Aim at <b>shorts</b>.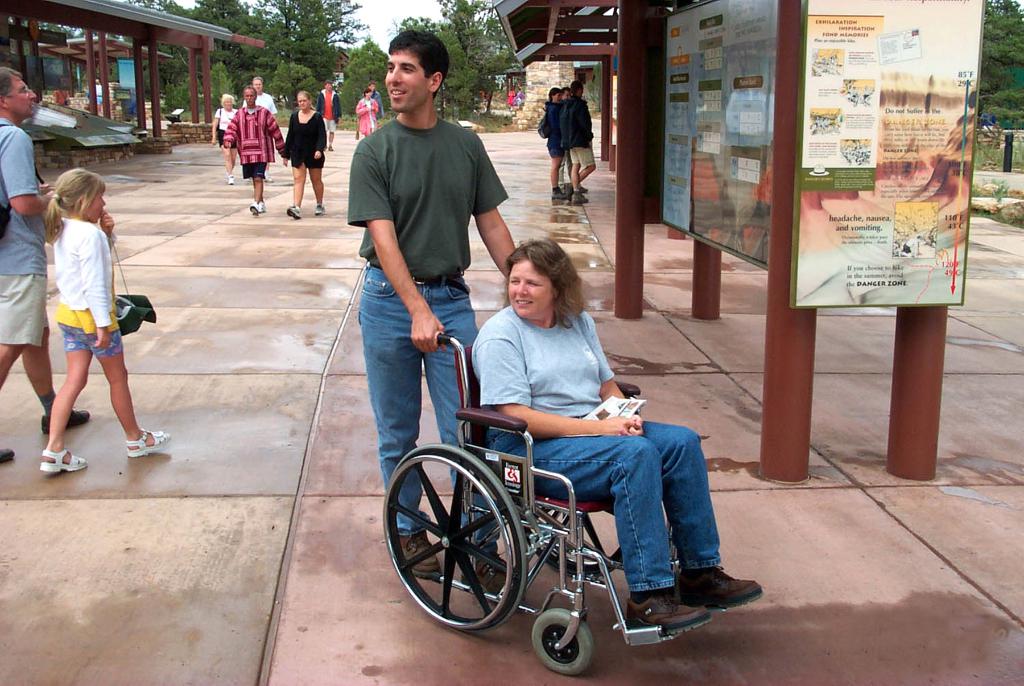
Aimed at {"x1": 0, "y1": 270, "x2": 47, "y2": 345}.
